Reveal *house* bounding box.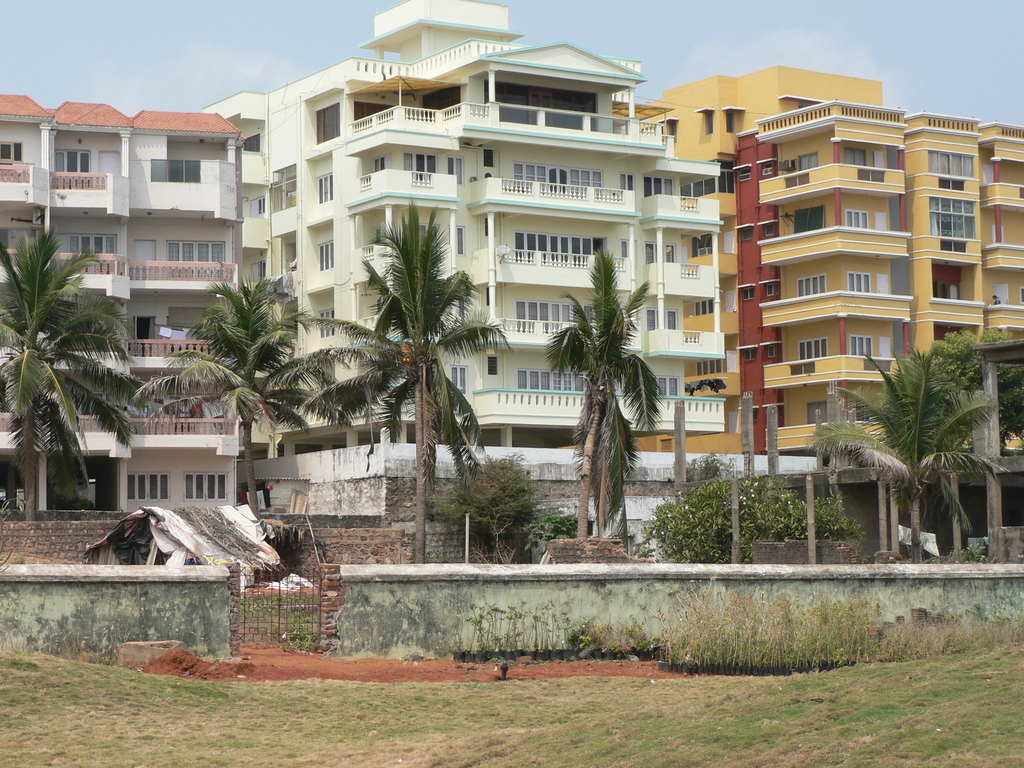
Revealed: region(931, 259, 976, 300).
